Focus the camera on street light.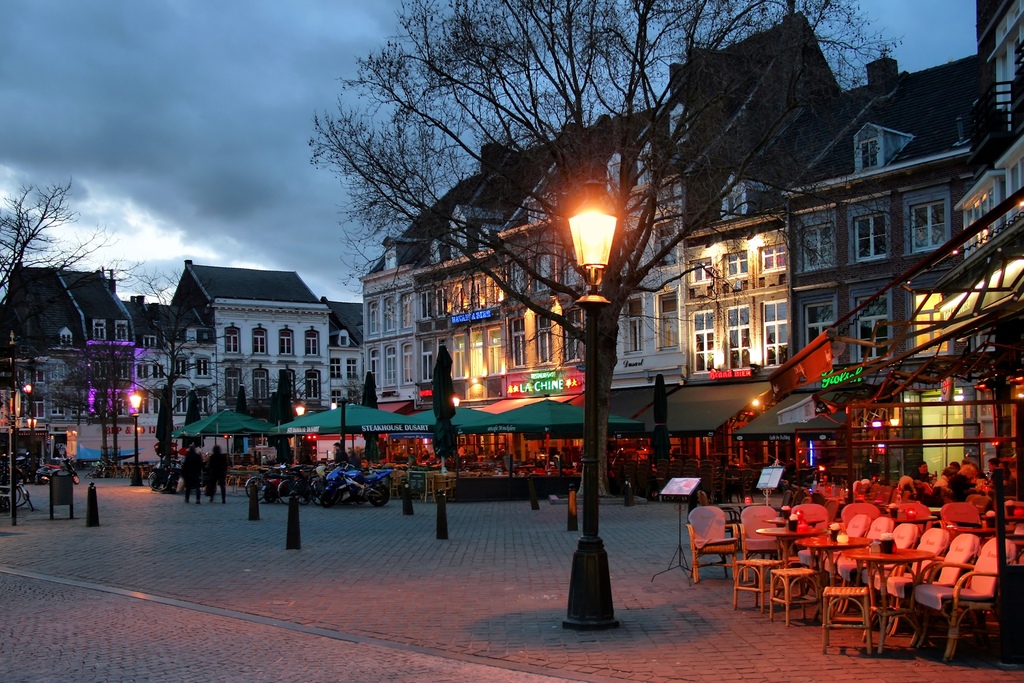
Focus region: (453,391,468,408).
